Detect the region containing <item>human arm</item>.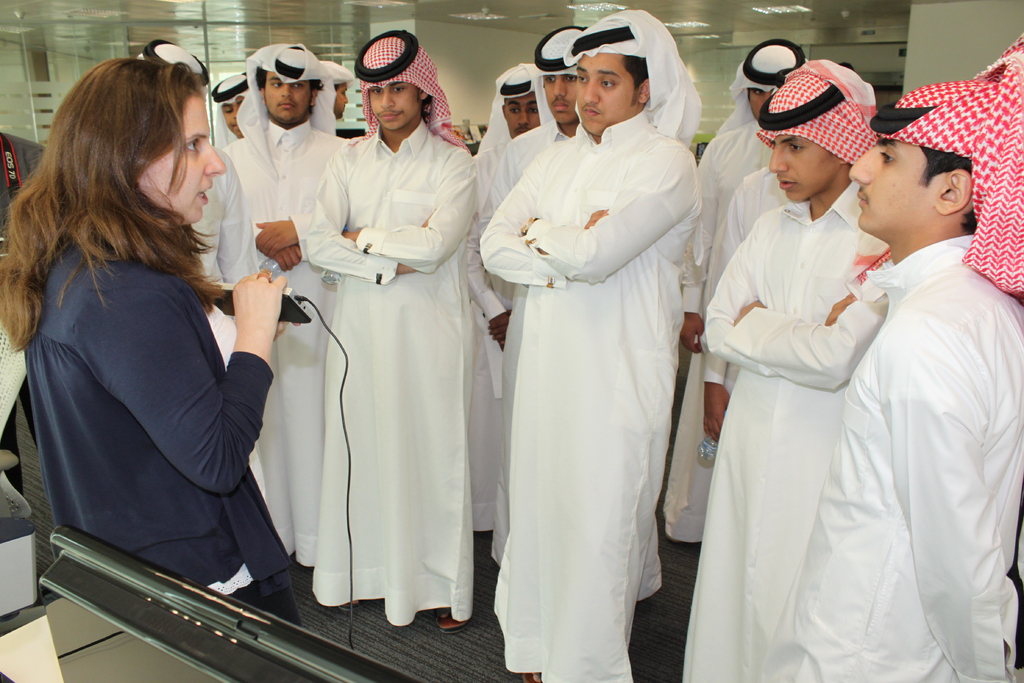
x1=342 y1=152 x2=486 y2=270.
